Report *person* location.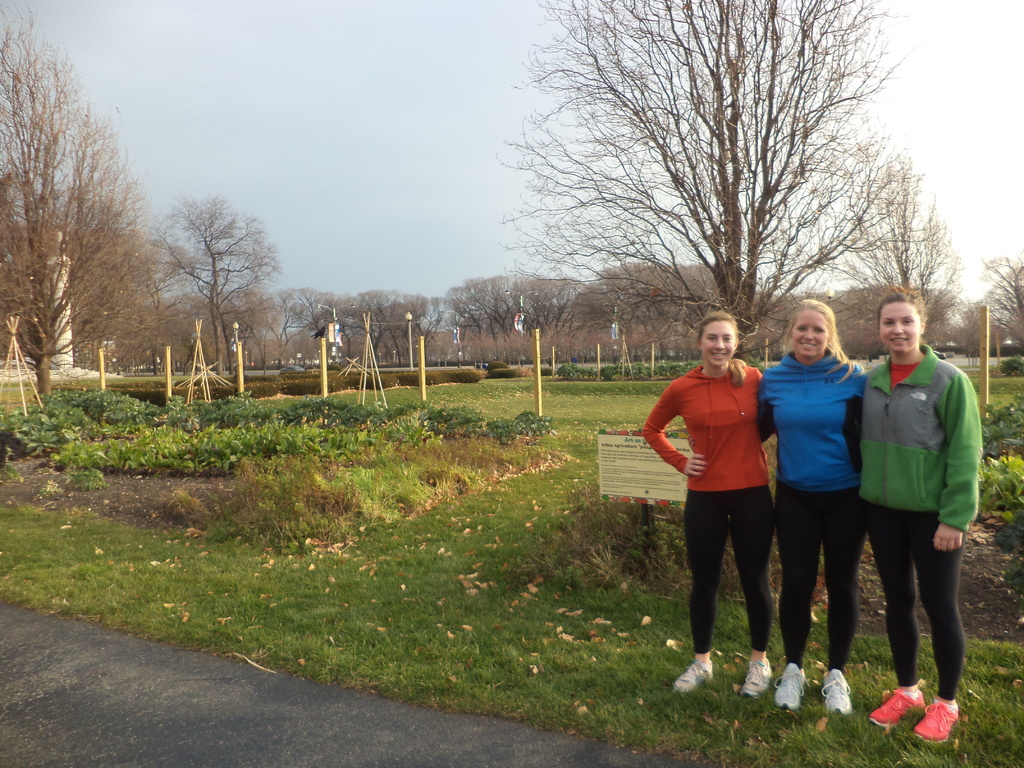
Report: [x1=749, y1=300, x2=861, y2=712].
